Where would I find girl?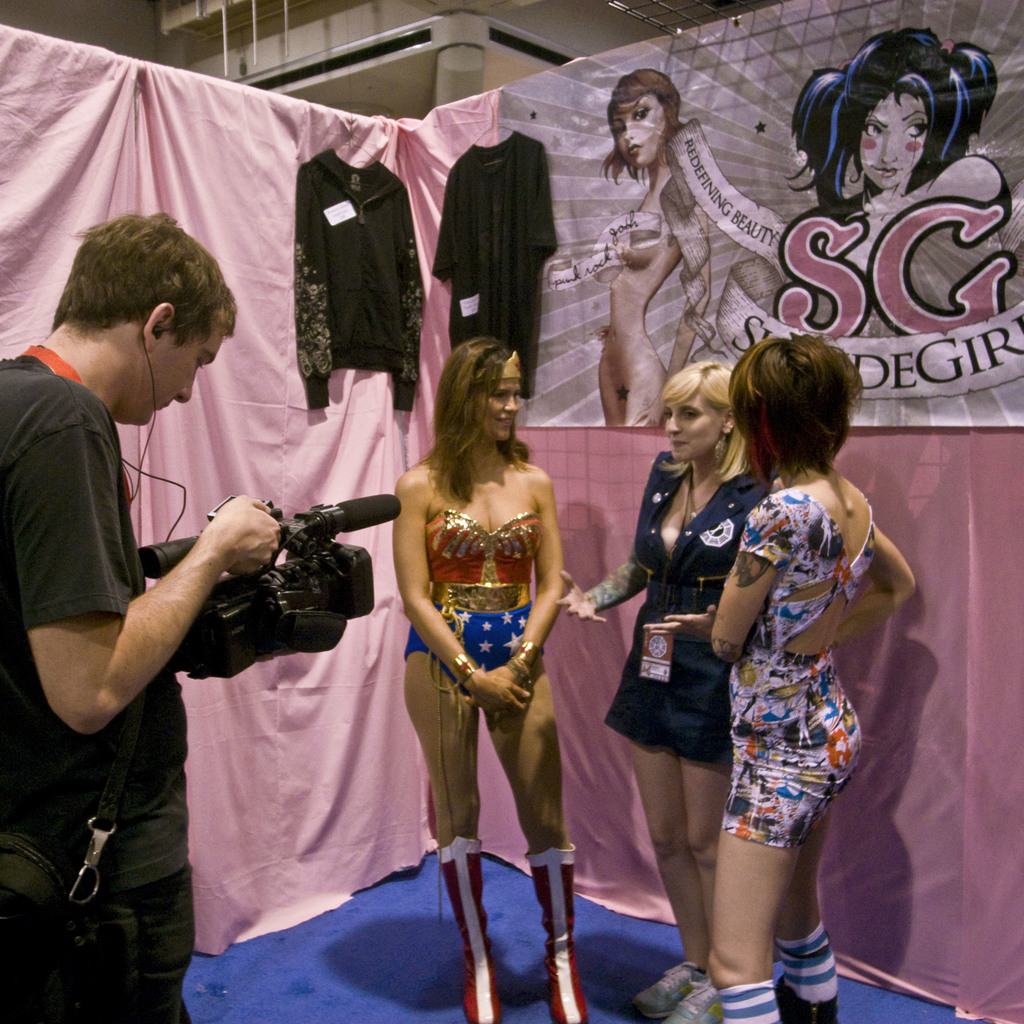
At bbox=[394, 340, 585, 1018].
